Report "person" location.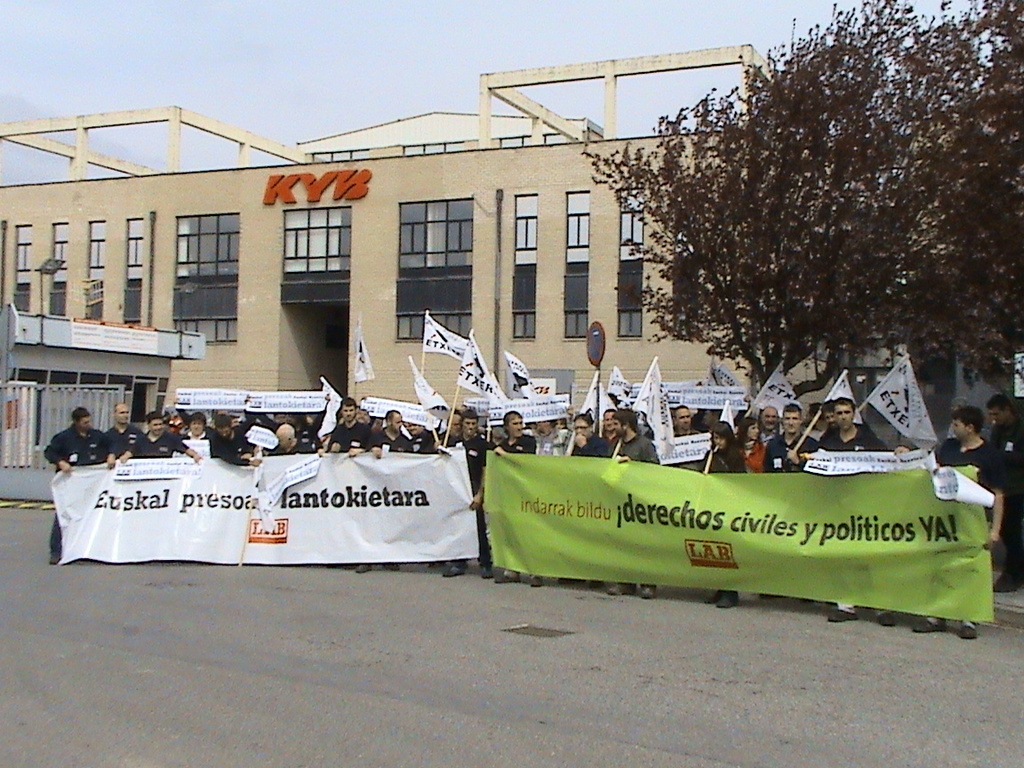
Report: {"left": 671, "top": 407, "right": 700, "bottom": 469}.
